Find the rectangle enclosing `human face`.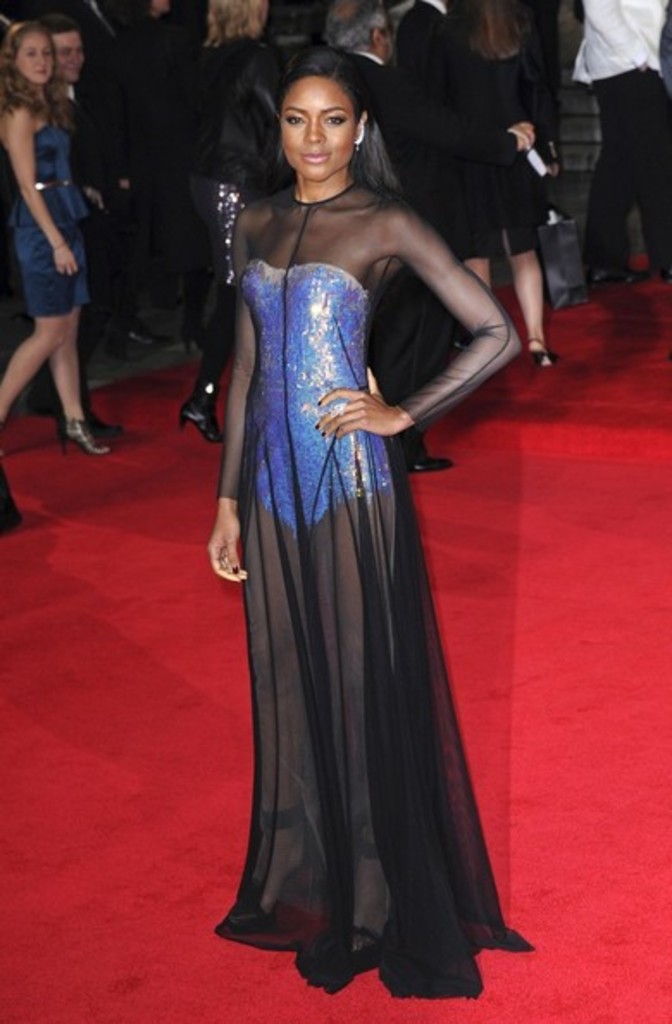
{"left": 19, "top": 31, "right": 53, "bottom": 83}.
